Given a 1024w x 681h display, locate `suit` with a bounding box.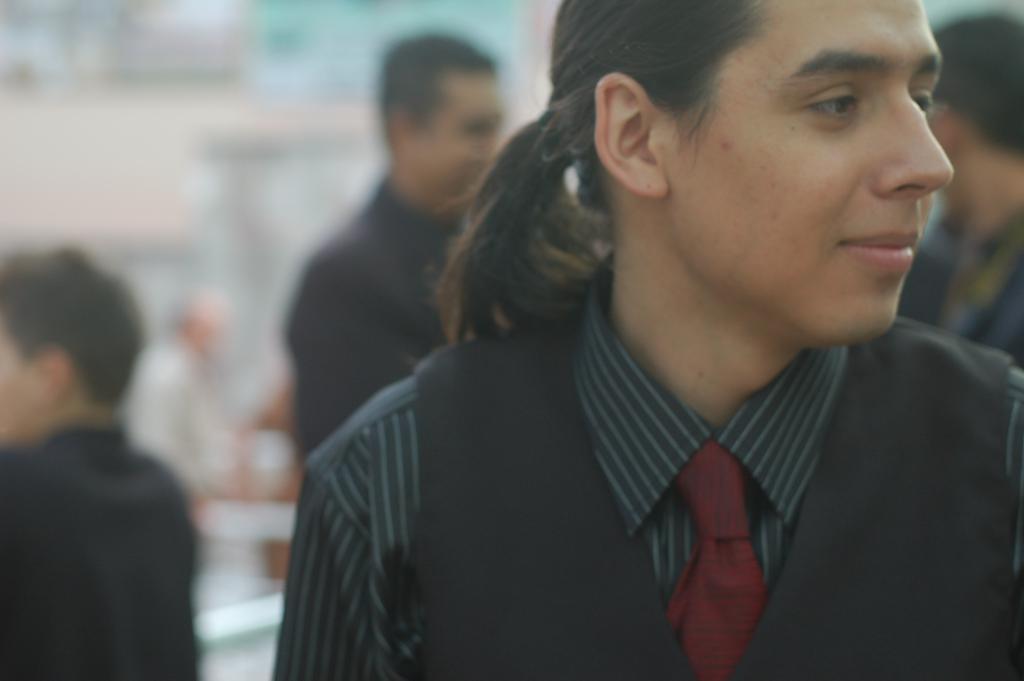
Located: box=[0, 420, 207, 680].
